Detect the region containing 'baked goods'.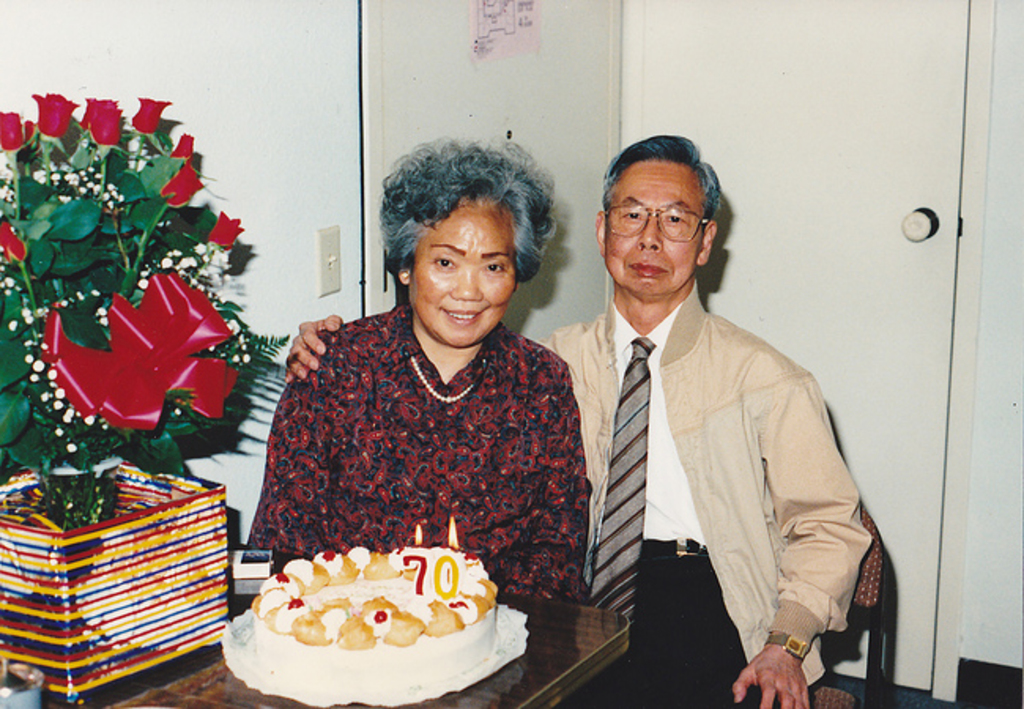
x1=232 y1=548 x2=515 y2=706.
